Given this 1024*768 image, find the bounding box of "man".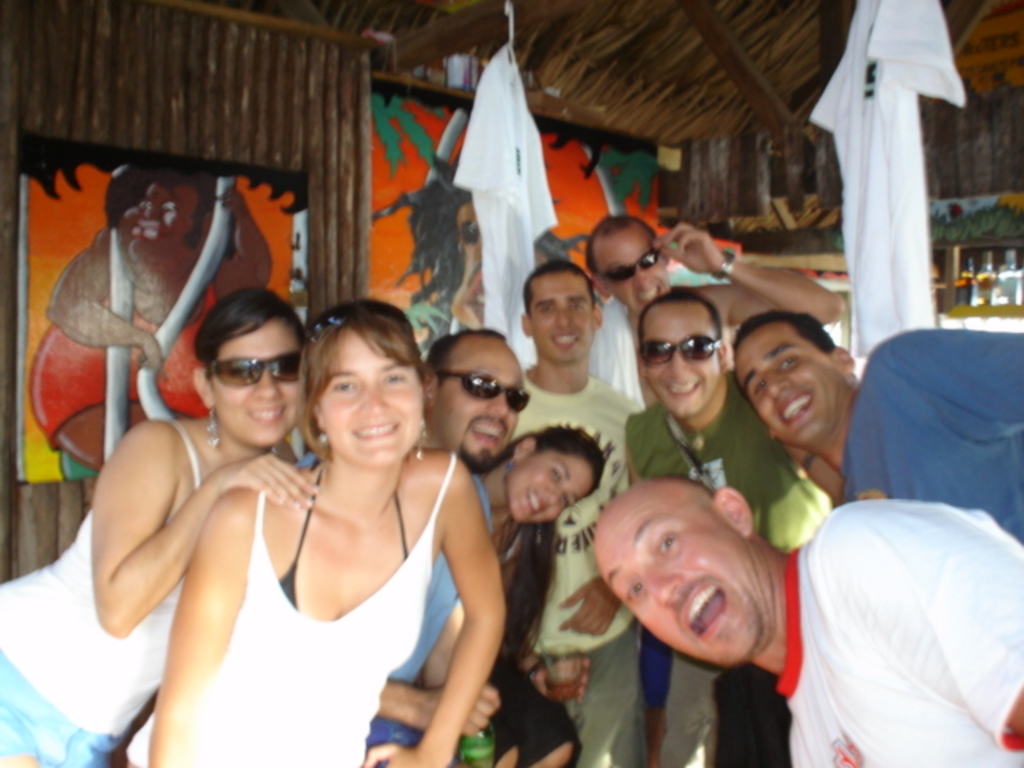
bbox(510, 256, 643, 766).
